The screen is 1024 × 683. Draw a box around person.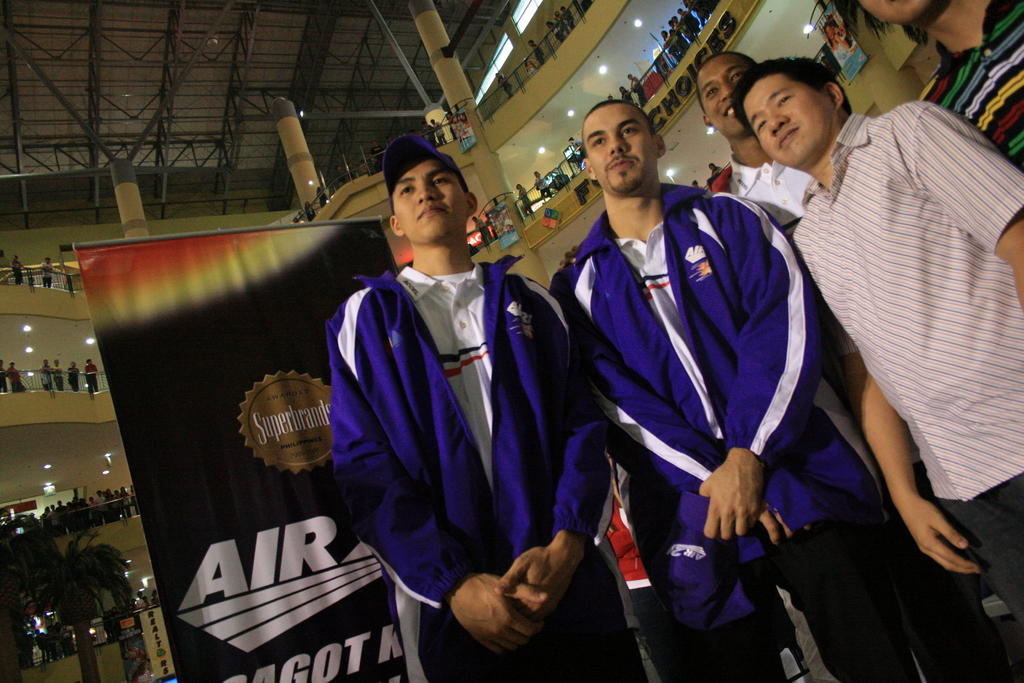
left=528, top=35, right=543, bottom=68.
